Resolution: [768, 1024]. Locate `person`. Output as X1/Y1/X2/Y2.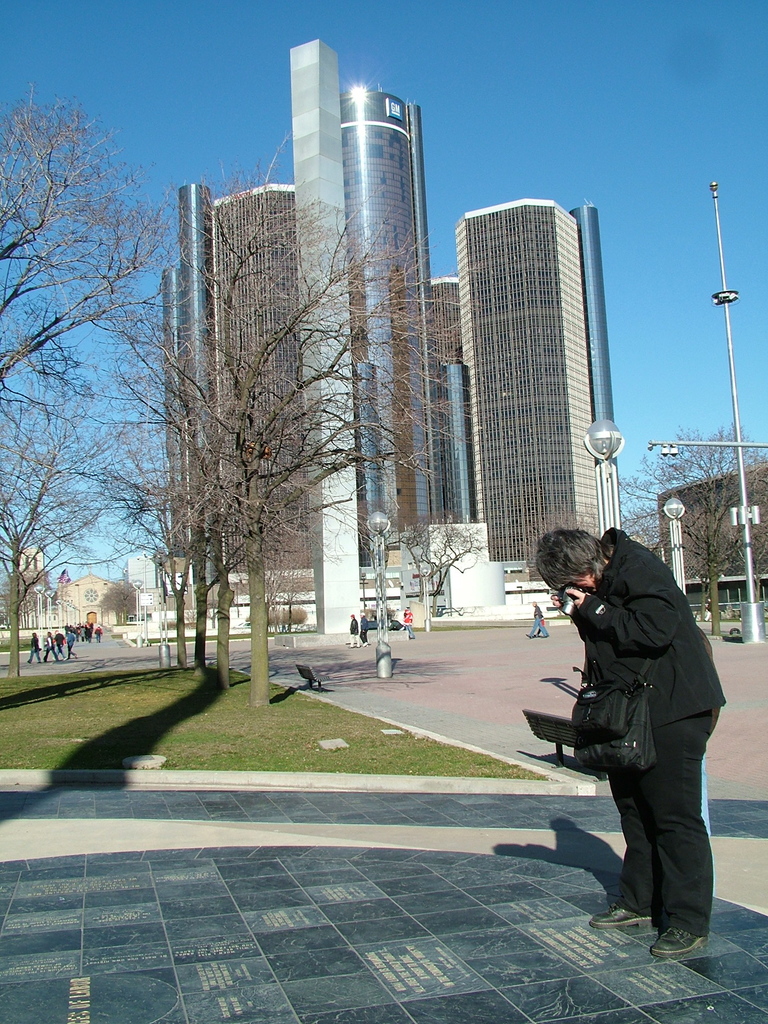
403/604/415/639.
